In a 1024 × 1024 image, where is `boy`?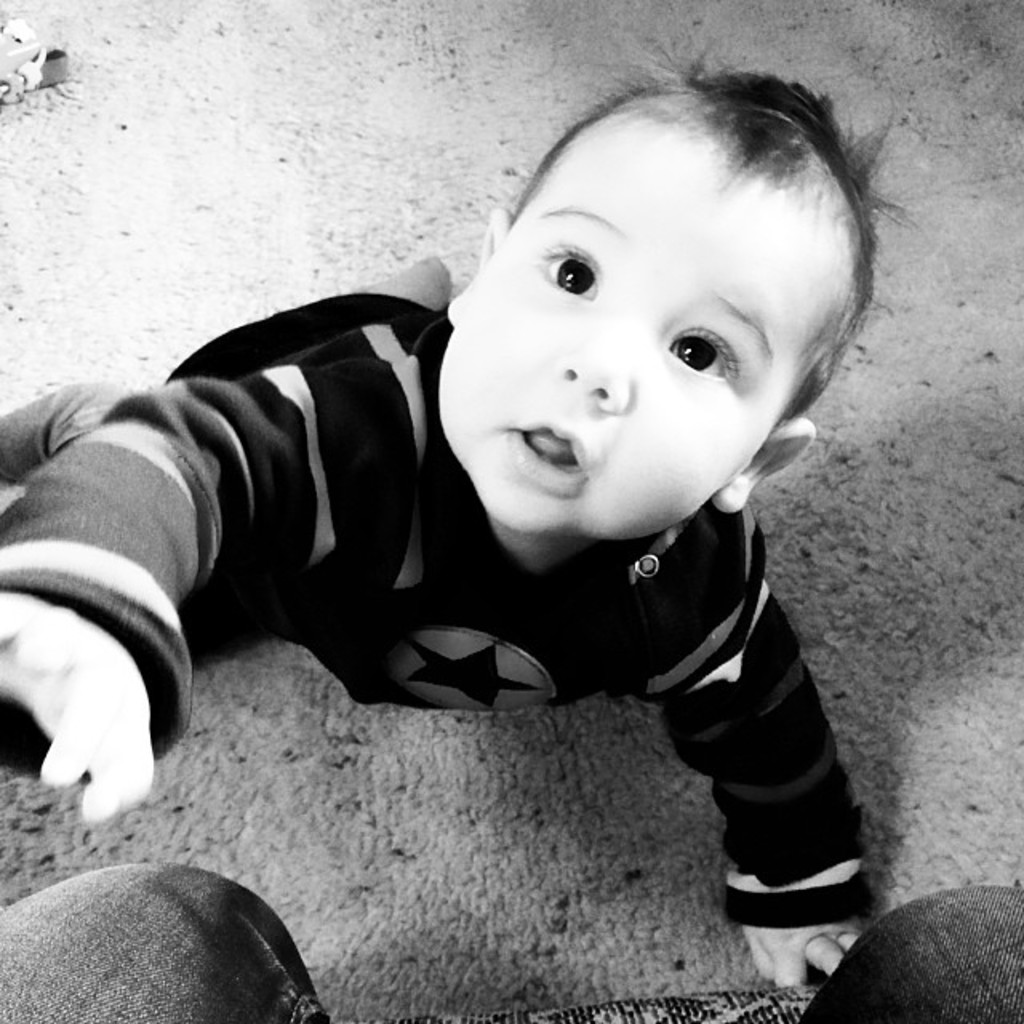
Rect(0, 59, 886, 1000).
